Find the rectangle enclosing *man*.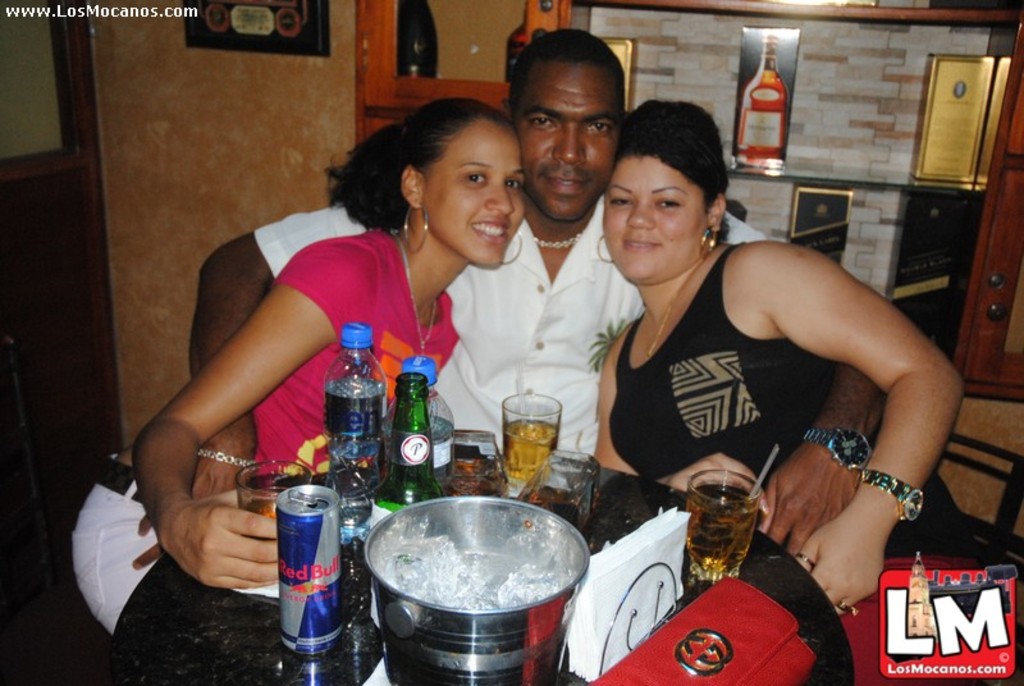
133,23,890,559.
